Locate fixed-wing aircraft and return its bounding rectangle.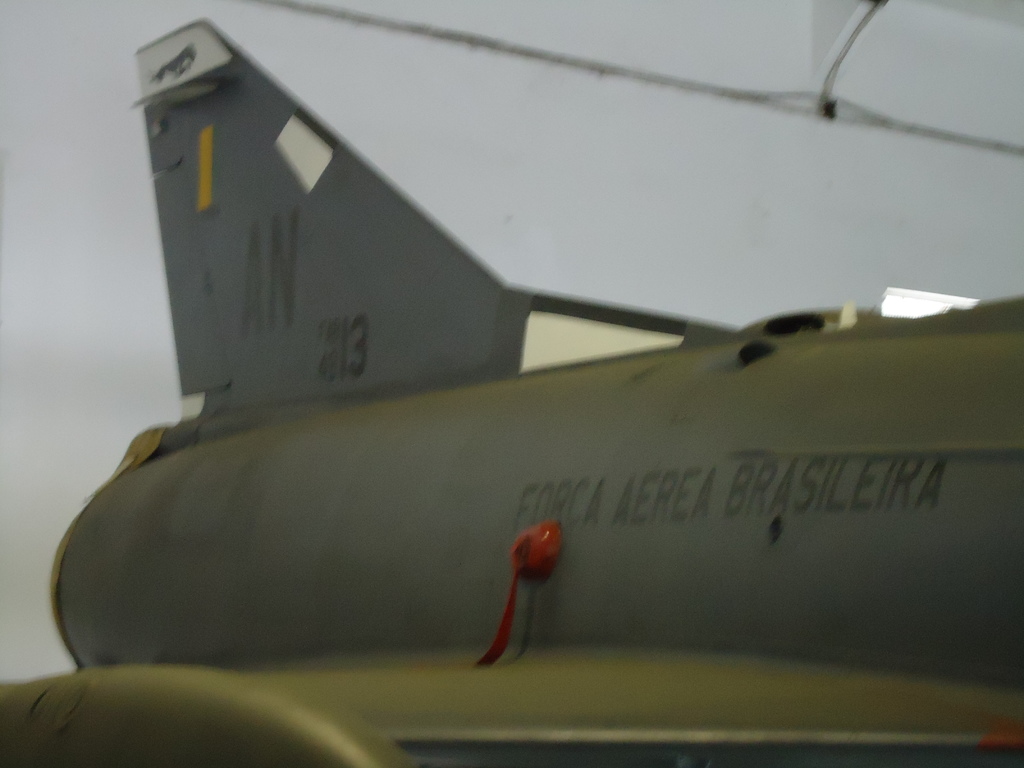
rect(0, 15, 1023, 767).
